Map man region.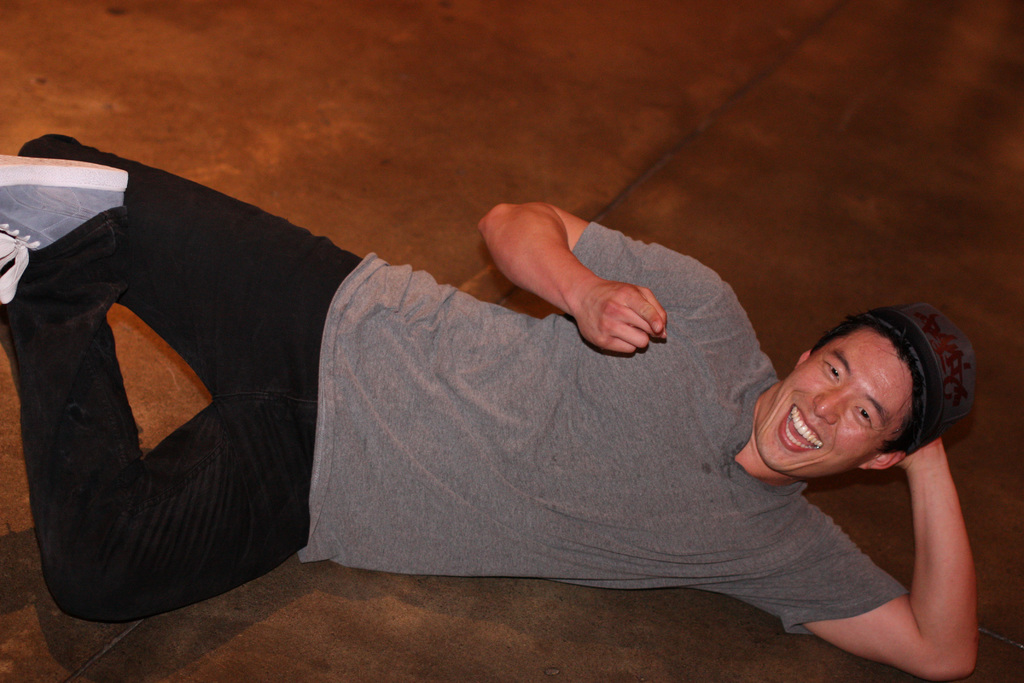
Mapped to box(74, 113, 986, 676).
